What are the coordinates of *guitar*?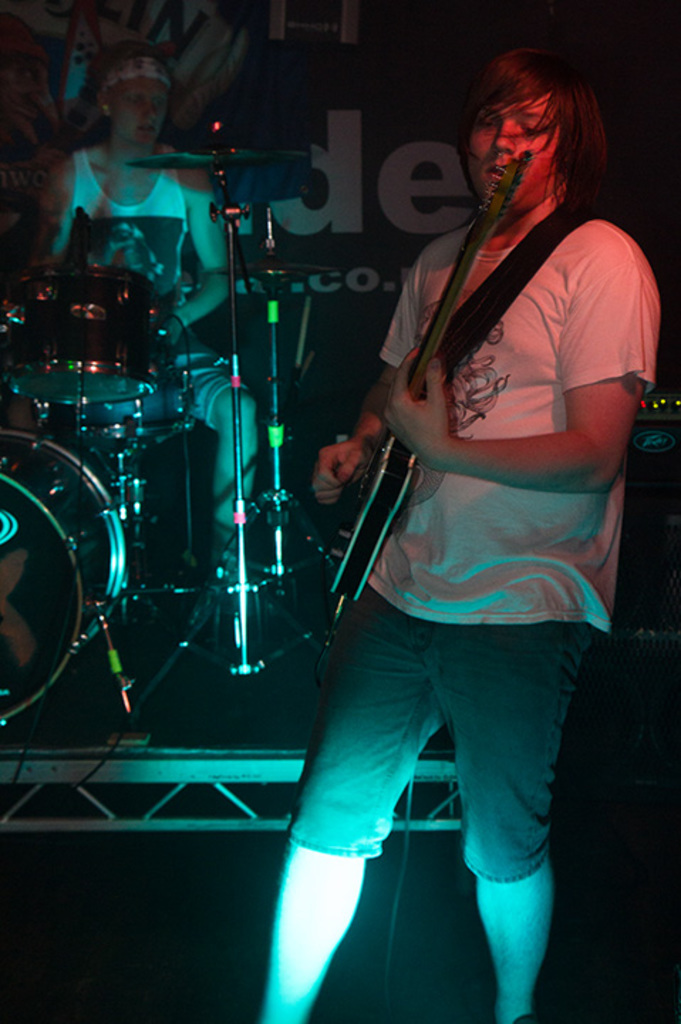
[318,142,530,609].
